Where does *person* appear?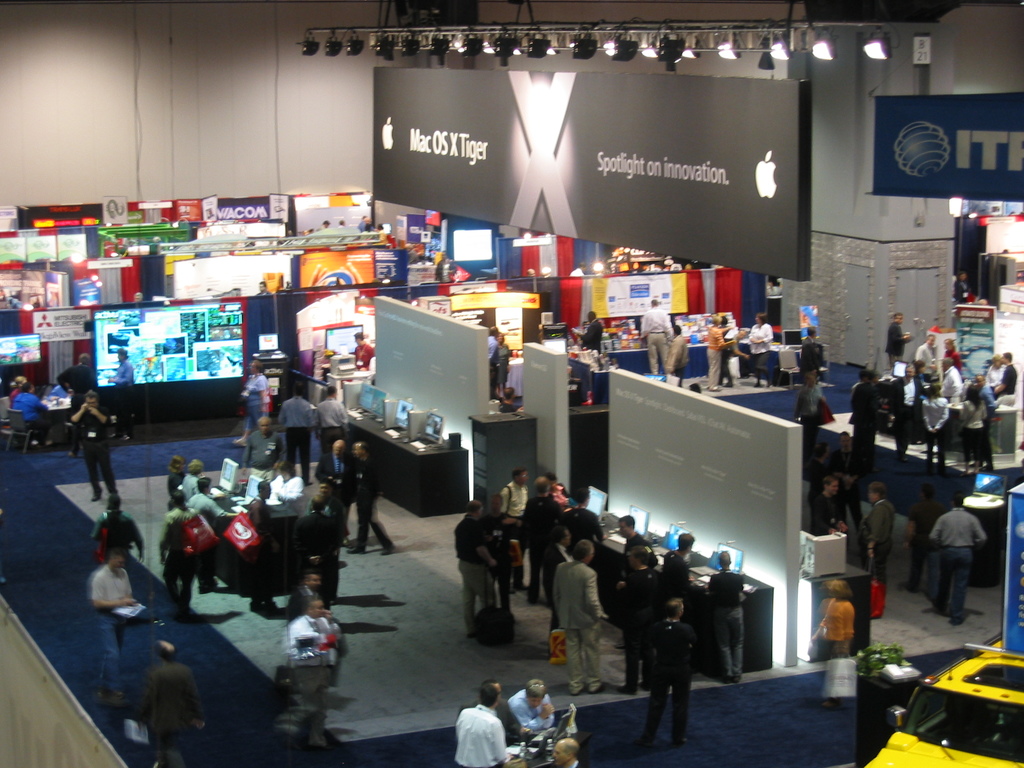
Appears at l=800, t=575, r=860, b=666.
